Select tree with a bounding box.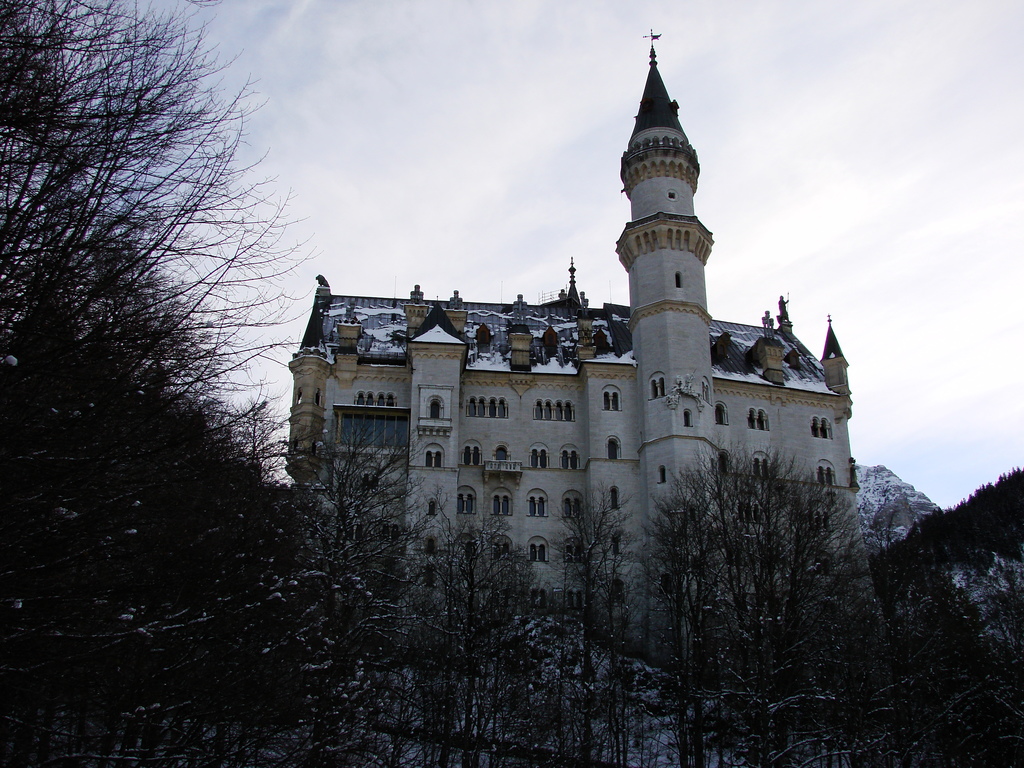
bbox=[0, 0, 294, 765].
